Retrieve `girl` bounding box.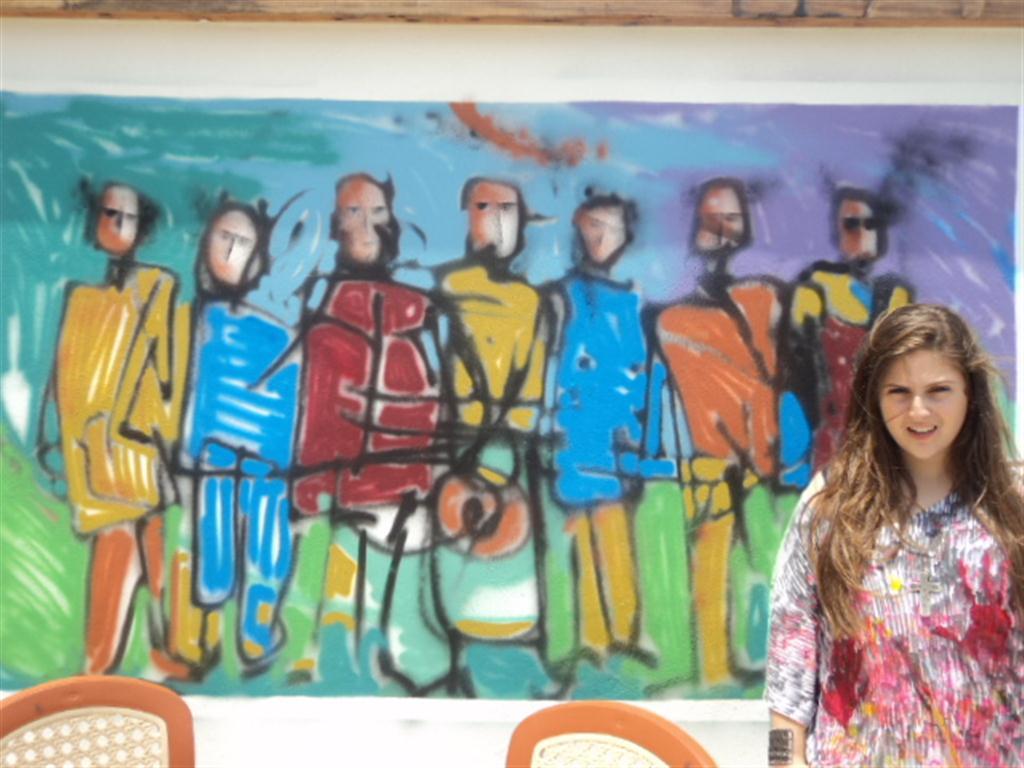
Bounding box: {"x1": 768, "y1": 303, "x2": 1023, "y2": 767}.
